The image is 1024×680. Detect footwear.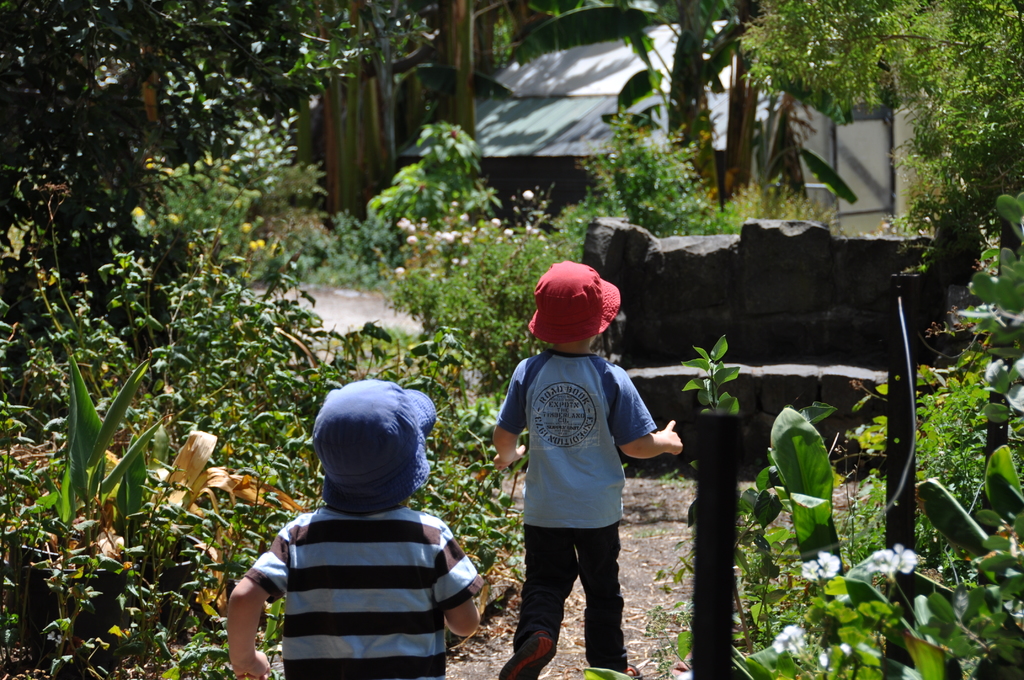
Detection: (623, 665, 643, 679).
